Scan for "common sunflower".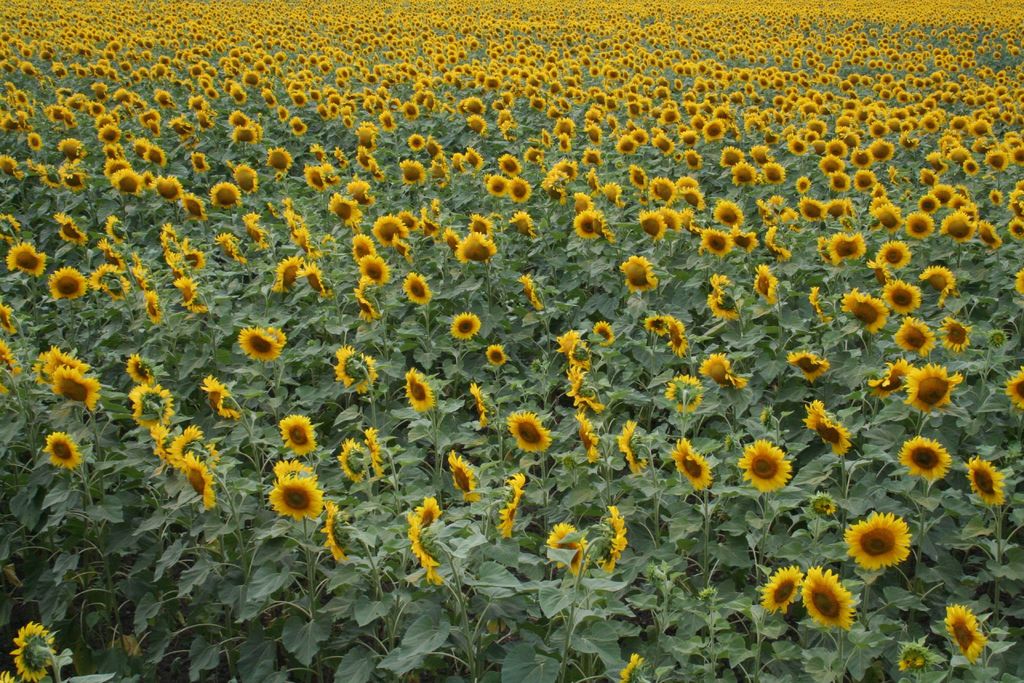
Scan result: 279 259 299 295.
